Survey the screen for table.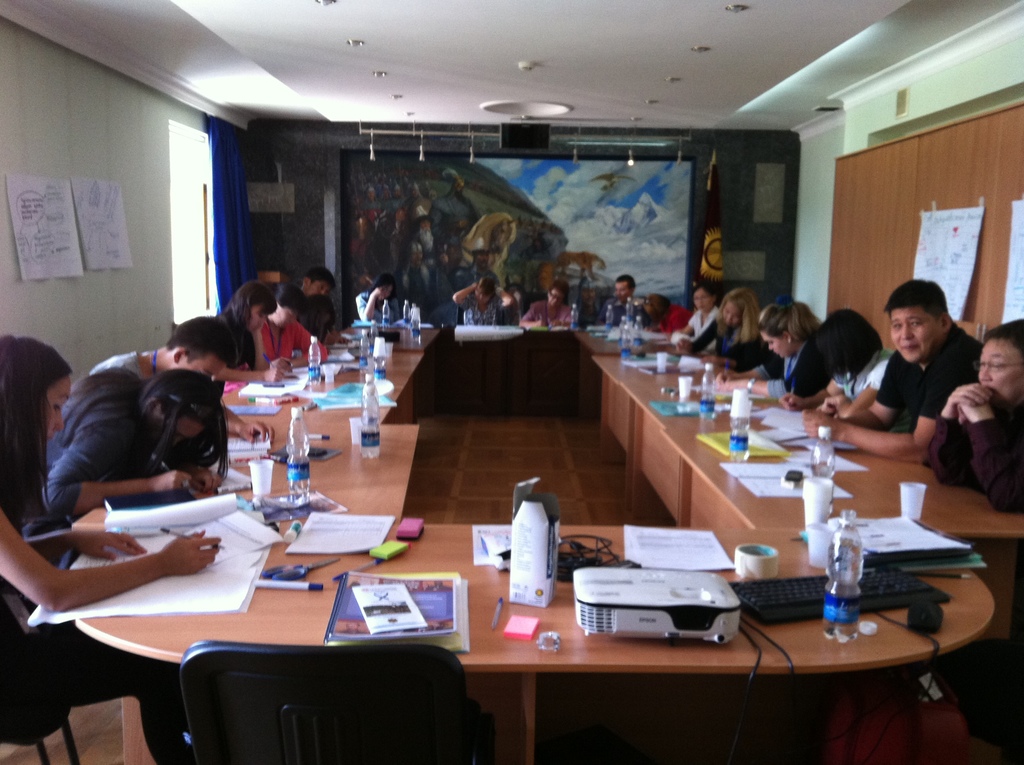
Survey found: region(663, 416, 1023, 643).
